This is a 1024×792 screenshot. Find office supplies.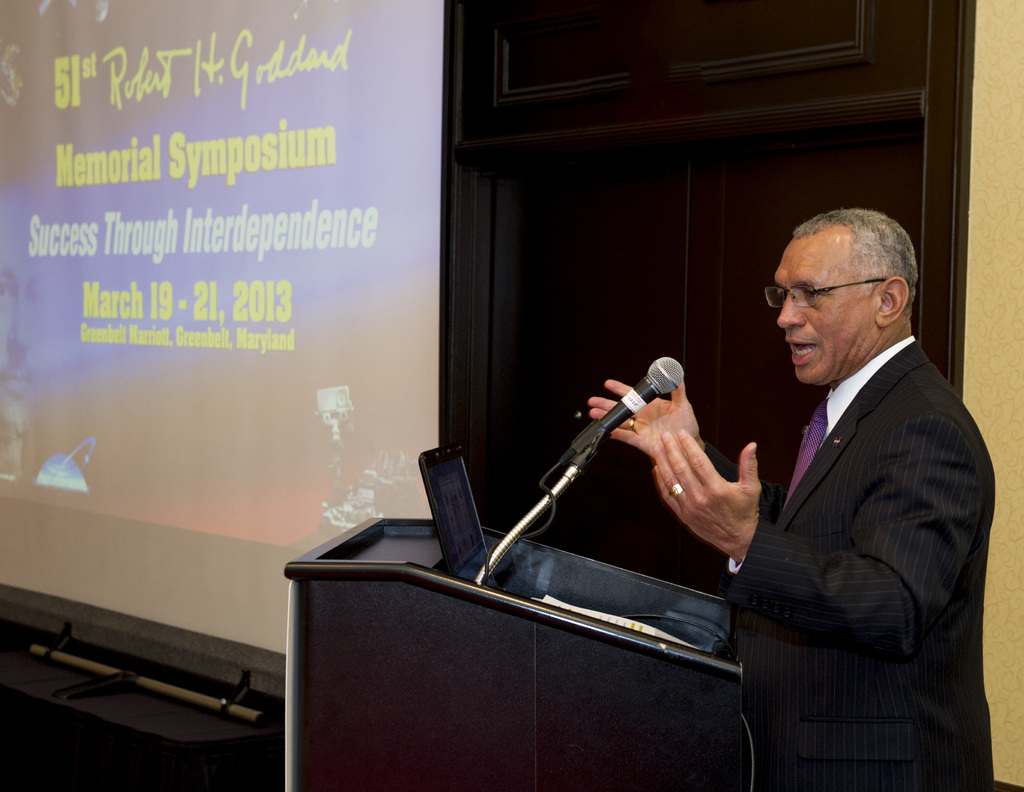
Bounding box: pyautogui.locateOnScreen(424, 440, 535, 595).
